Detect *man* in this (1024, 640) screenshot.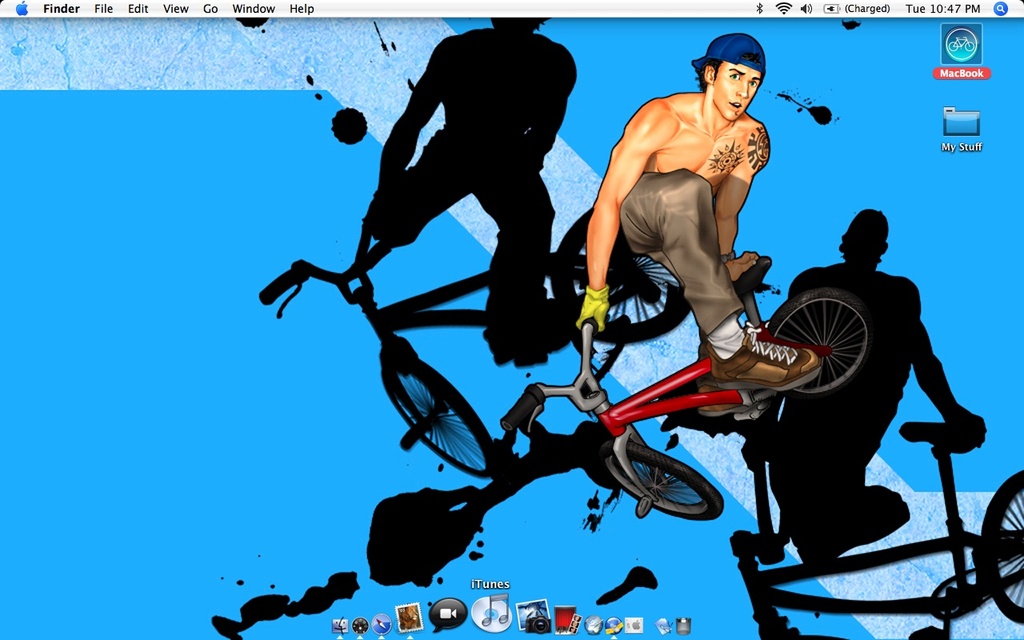
Detection: BBox(575, 28, 822, 419).
